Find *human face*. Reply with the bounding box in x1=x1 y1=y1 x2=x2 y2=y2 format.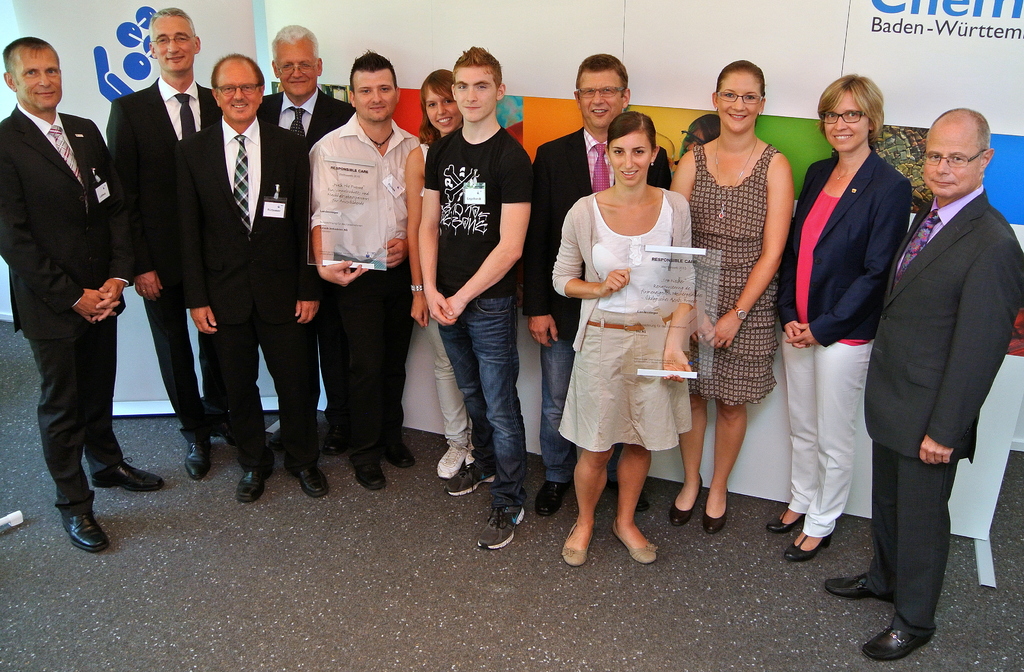
x1=924 y1=122 x2=977 y2=195.
